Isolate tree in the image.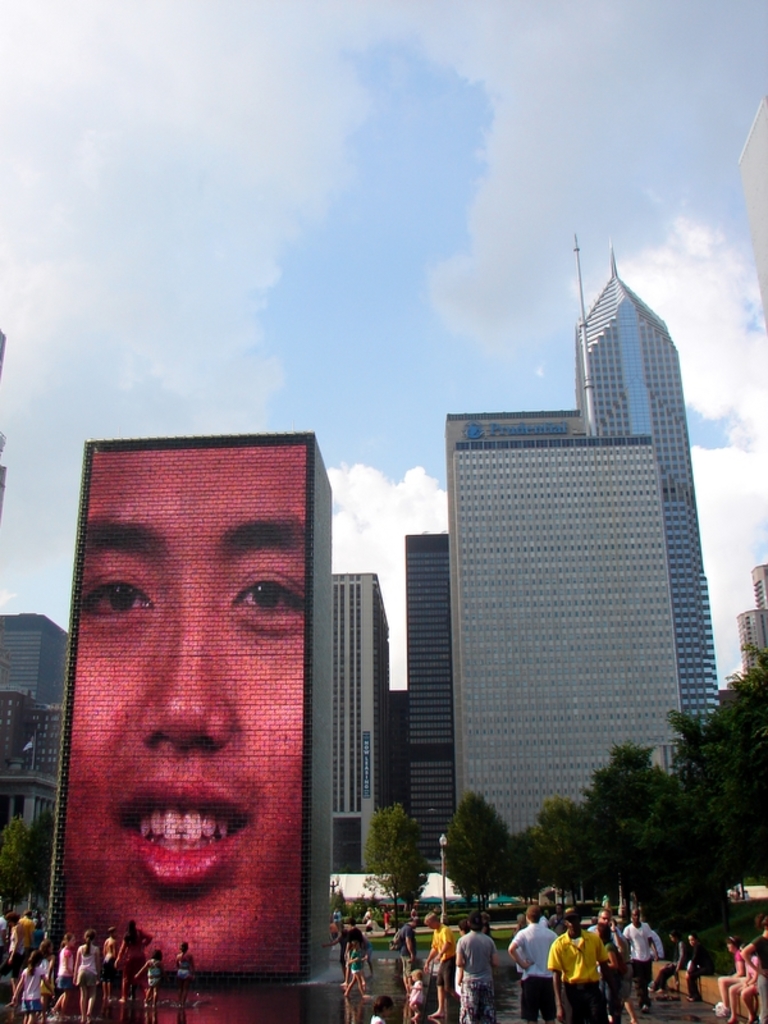
Isolated region: 511/794/607/906.
